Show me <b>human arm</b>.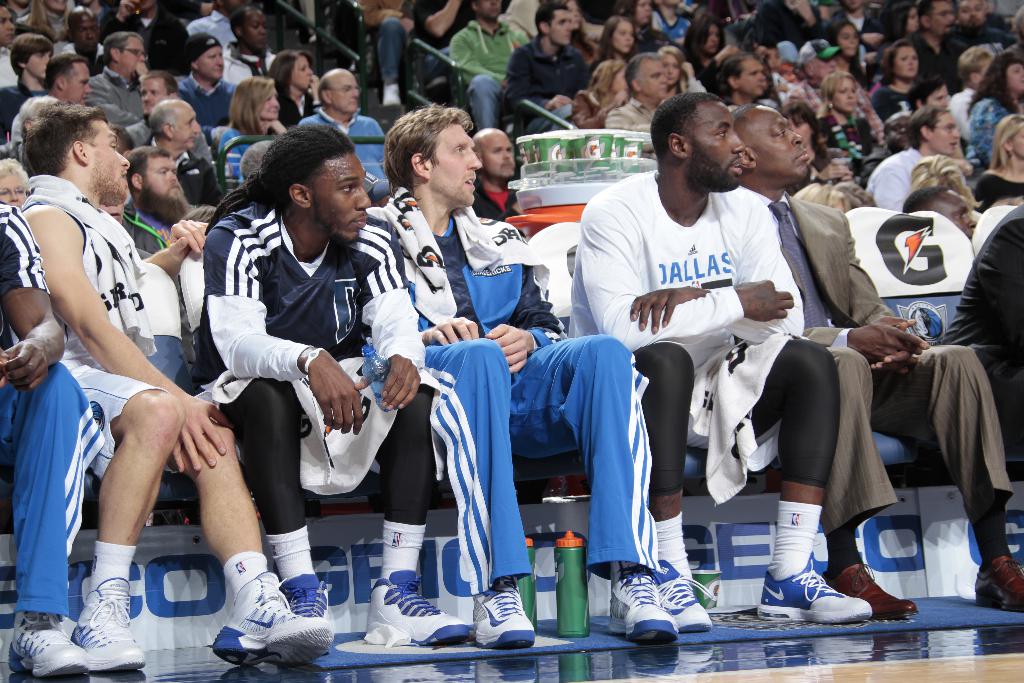
<b>human arm</b> is here: left=346, top=228, right=430, bottom=421.
